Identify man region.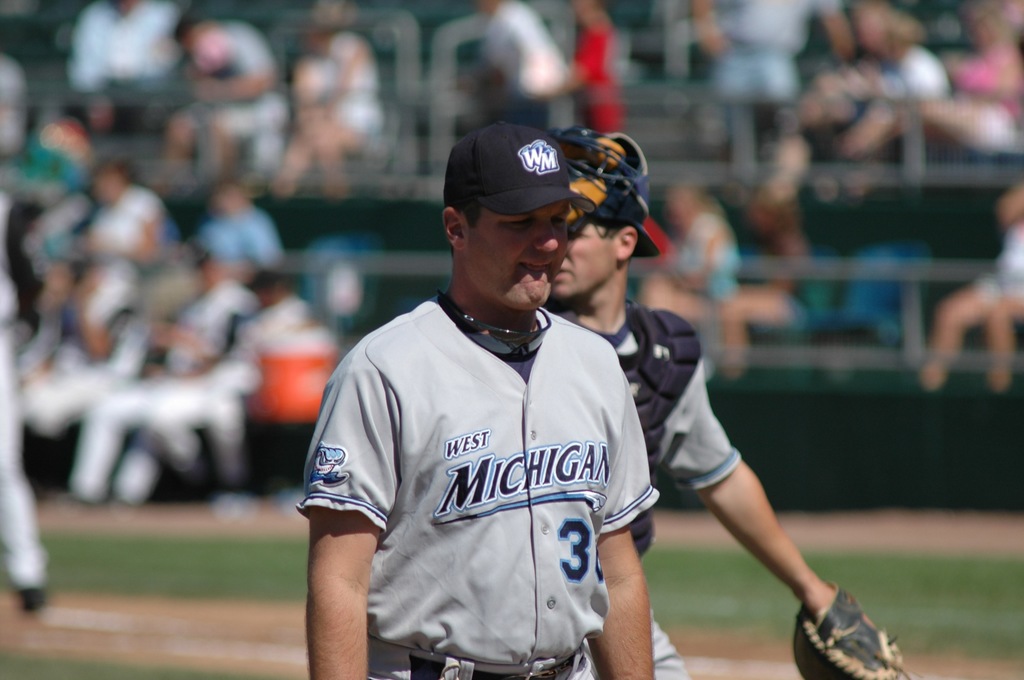
Region: [161,180,276,283].
